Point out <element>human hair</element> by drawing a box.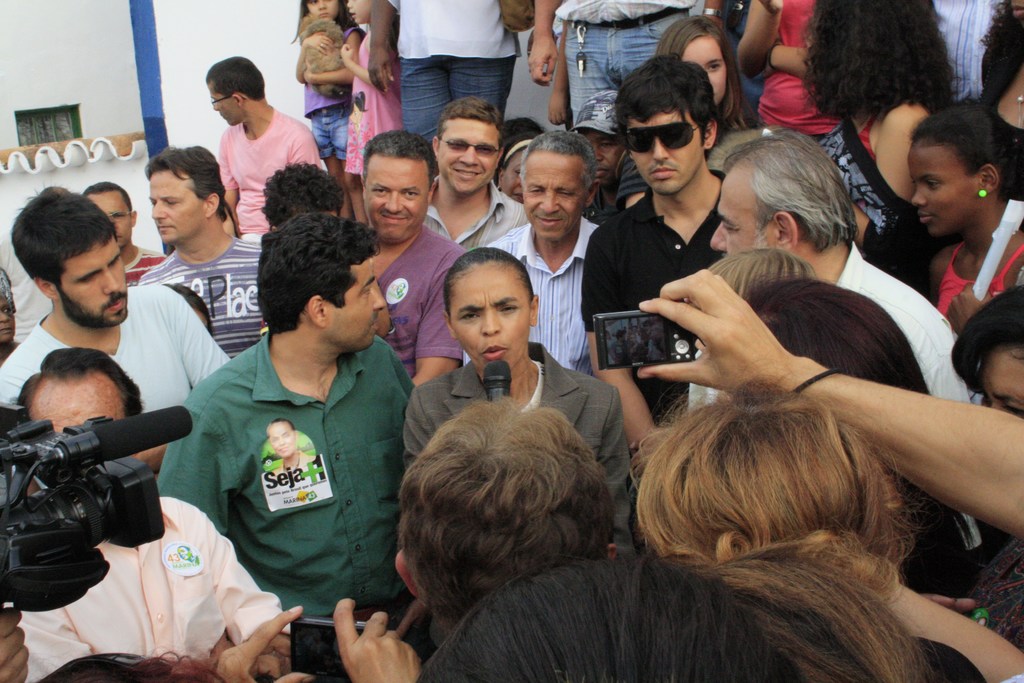
{"left": 394, "top": 16, "right": 401, "bottom": 49}.
